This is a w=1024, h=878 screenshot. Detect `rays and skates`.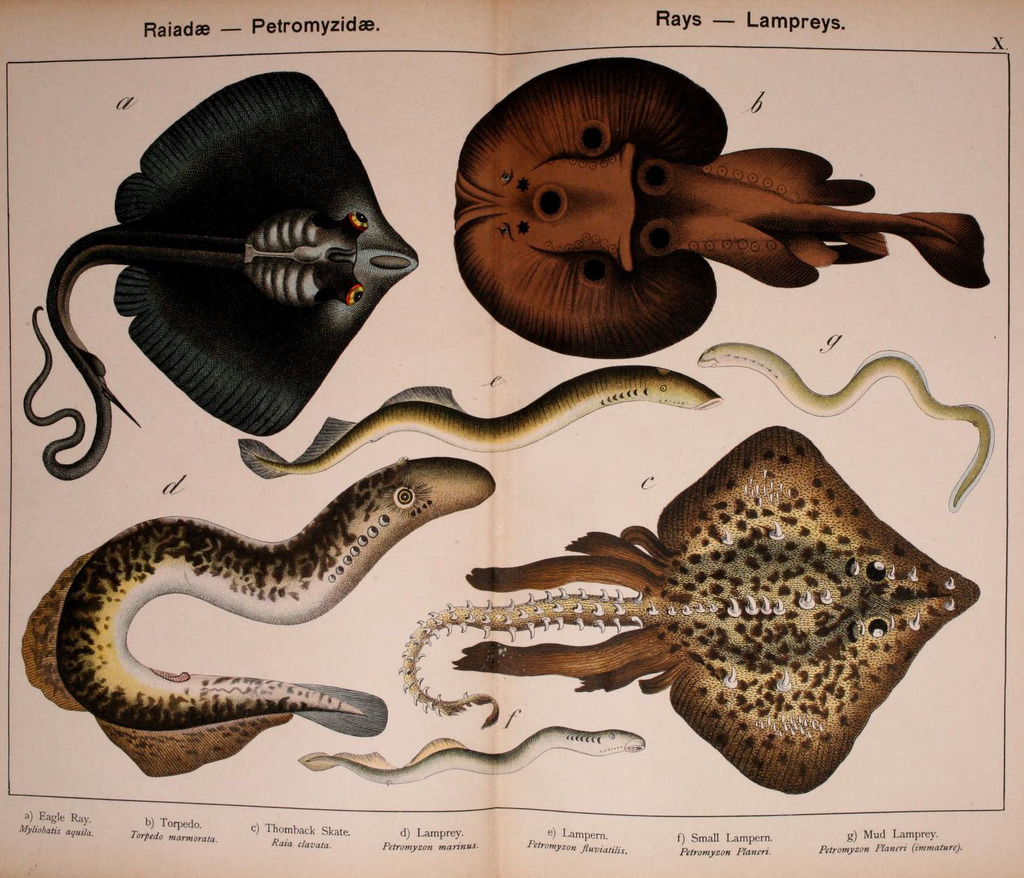
(400,428,982,783).
